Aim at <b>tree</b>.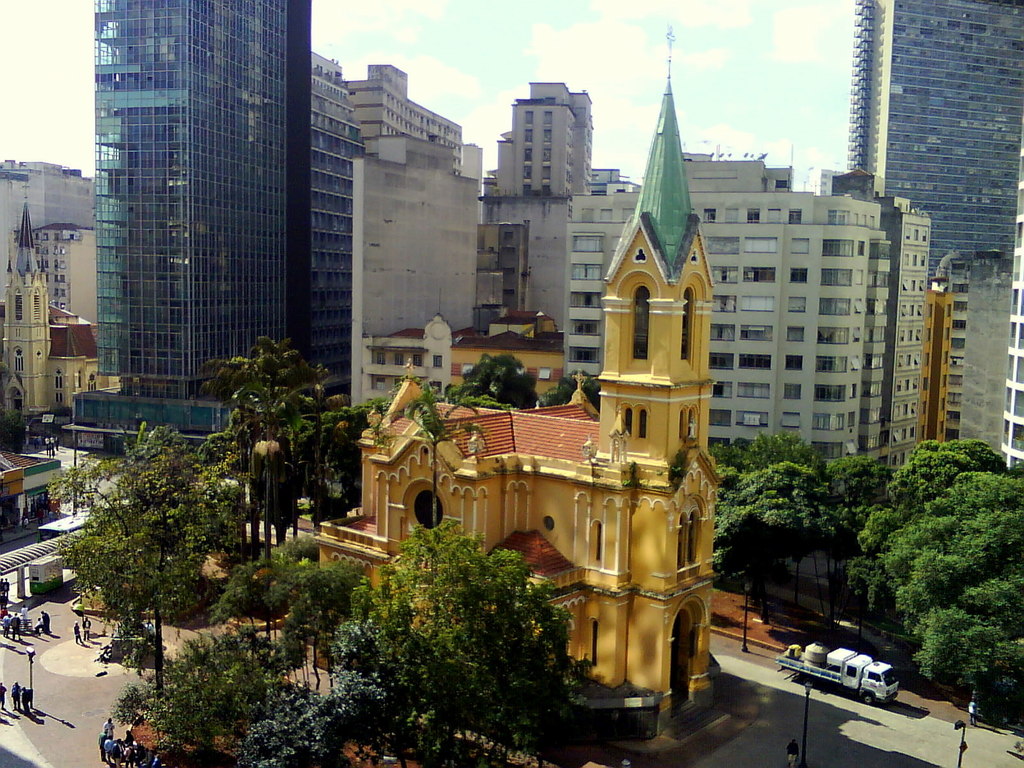
Aimed at {"left": 230, "top": 547, "right": 369, "bottom": 691}.
